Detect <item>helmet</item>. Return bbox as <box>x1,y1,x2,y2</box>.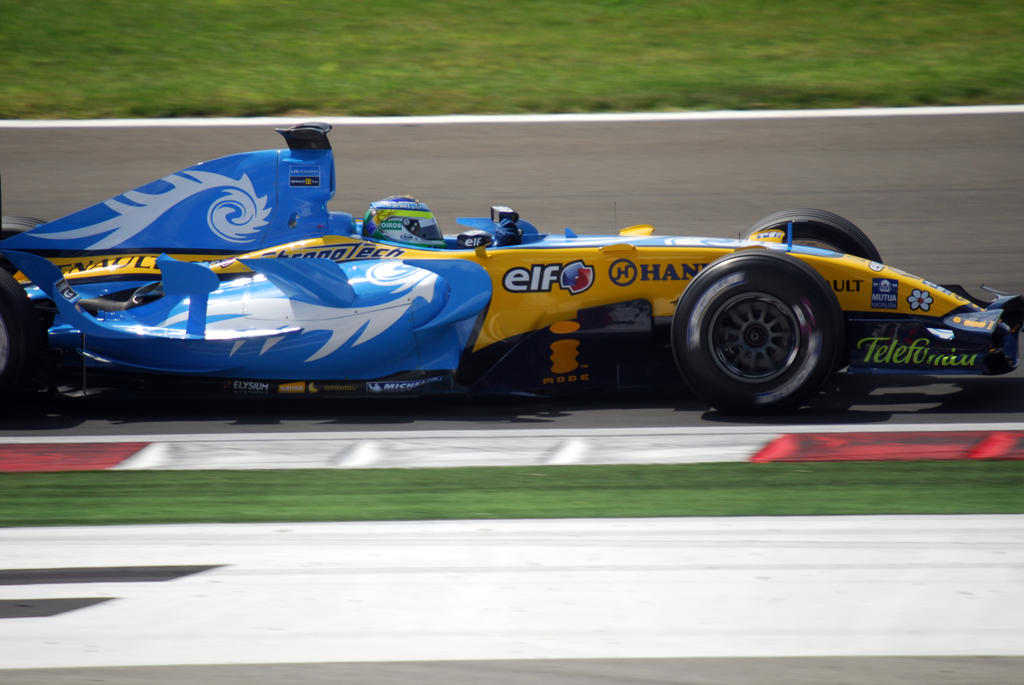
<box>363,194,445,251</box>.
